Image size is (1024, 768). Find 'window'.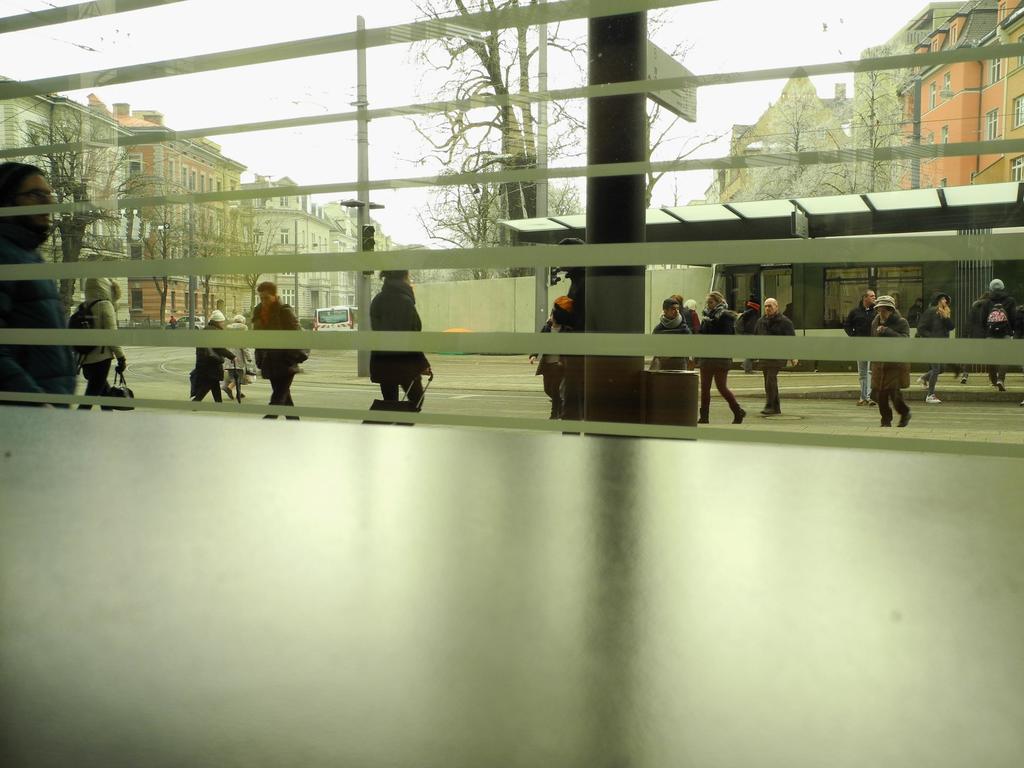
bbox=(932, 40, 941, 50).
